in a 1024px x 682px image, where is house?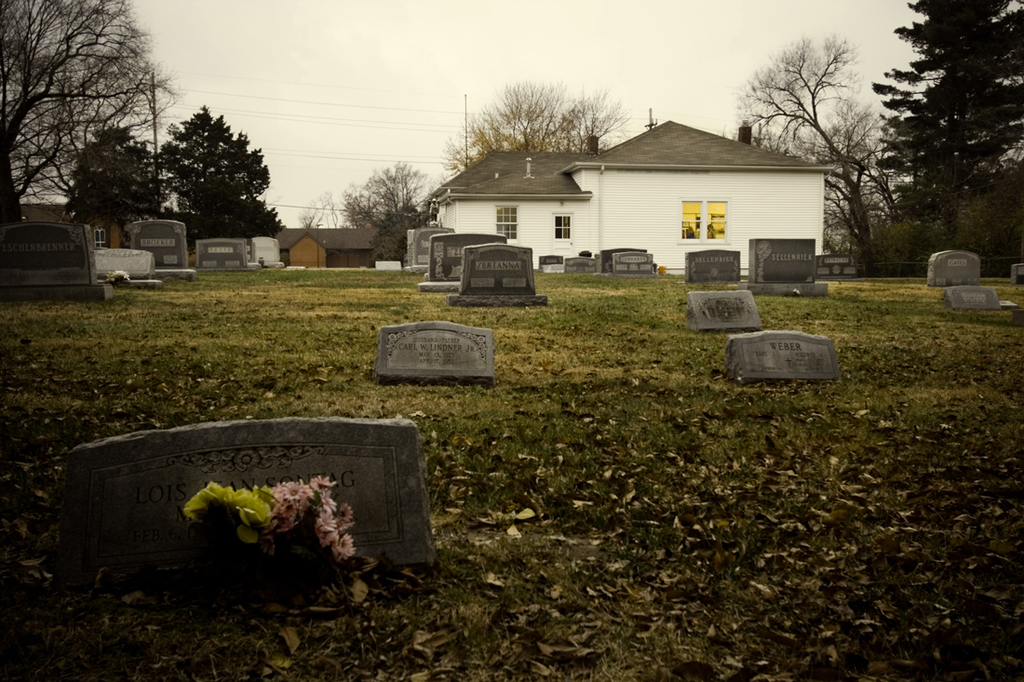
bbox(435, 120, 836, 256).
